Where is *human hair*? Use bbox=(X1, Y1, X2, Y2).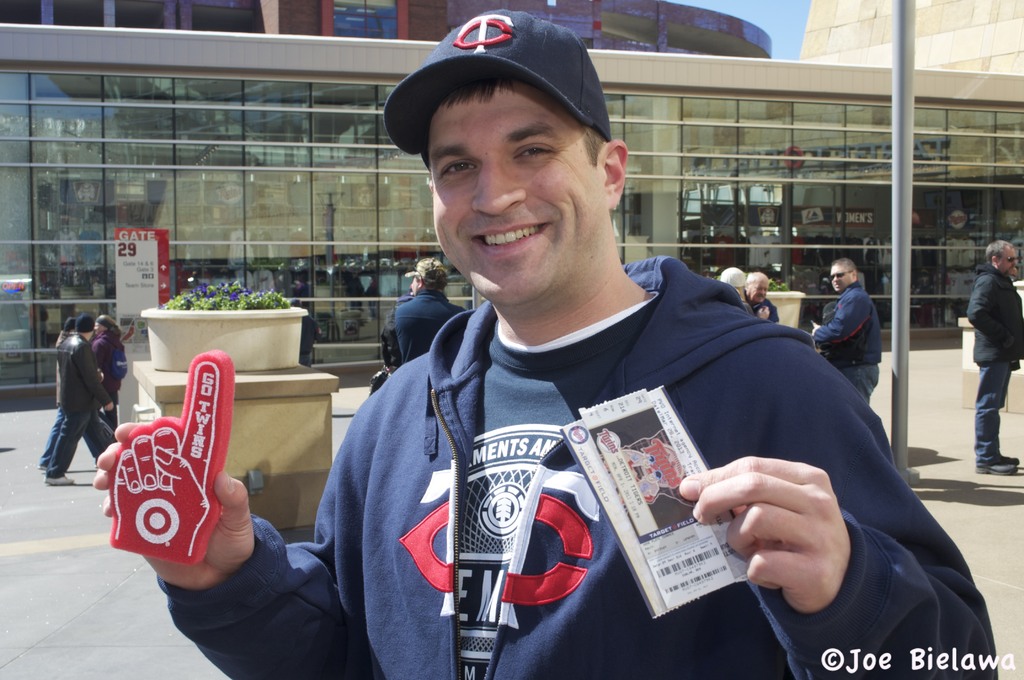
bbox=(831, 255, 857, 278).
